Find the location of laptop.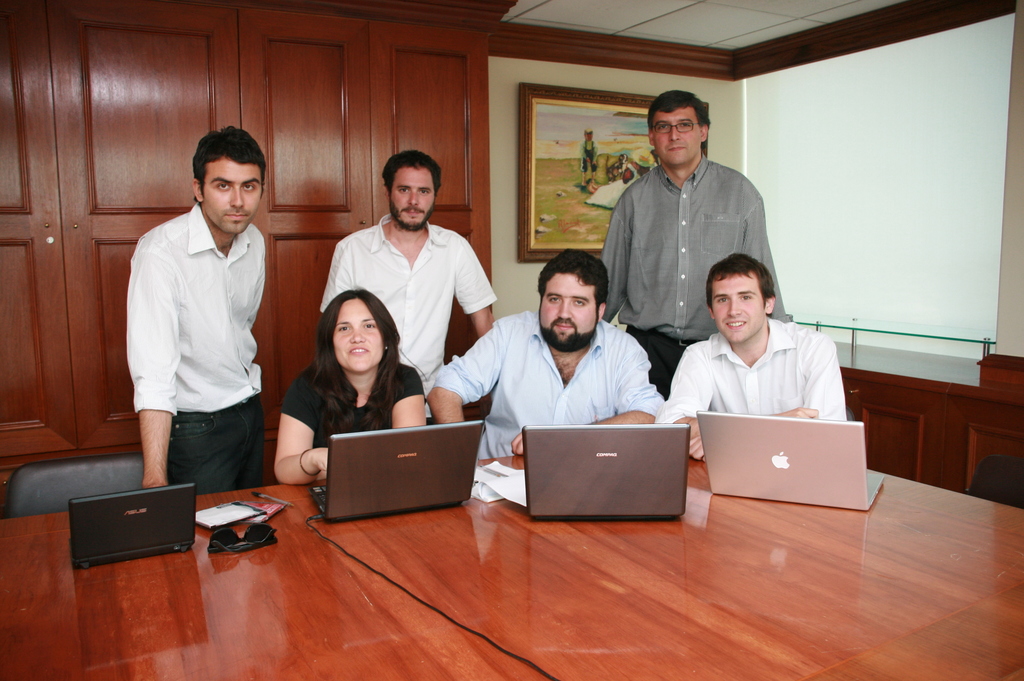
Location: detection(71, 481, 197, 569).
